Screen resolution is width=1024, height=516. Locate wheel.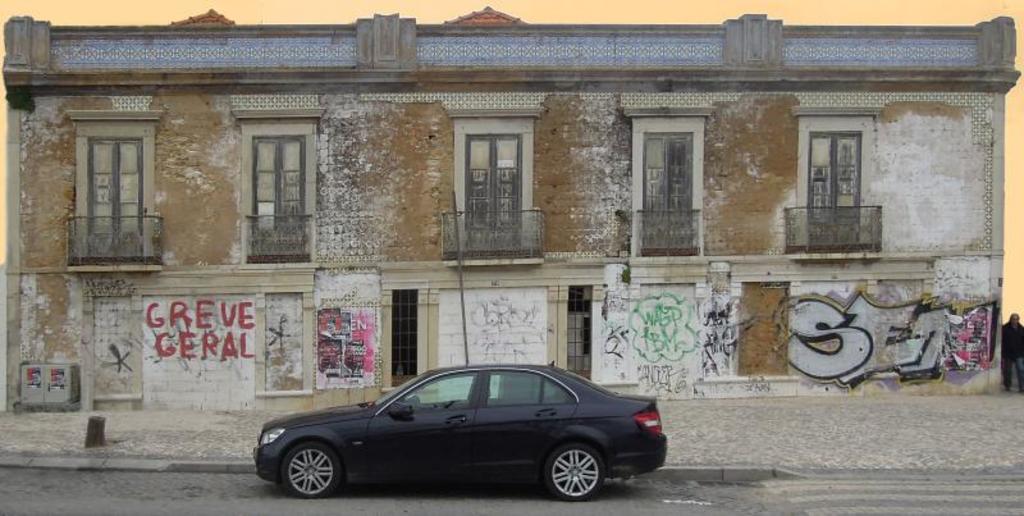
locate(265, 435, 348, 501).
